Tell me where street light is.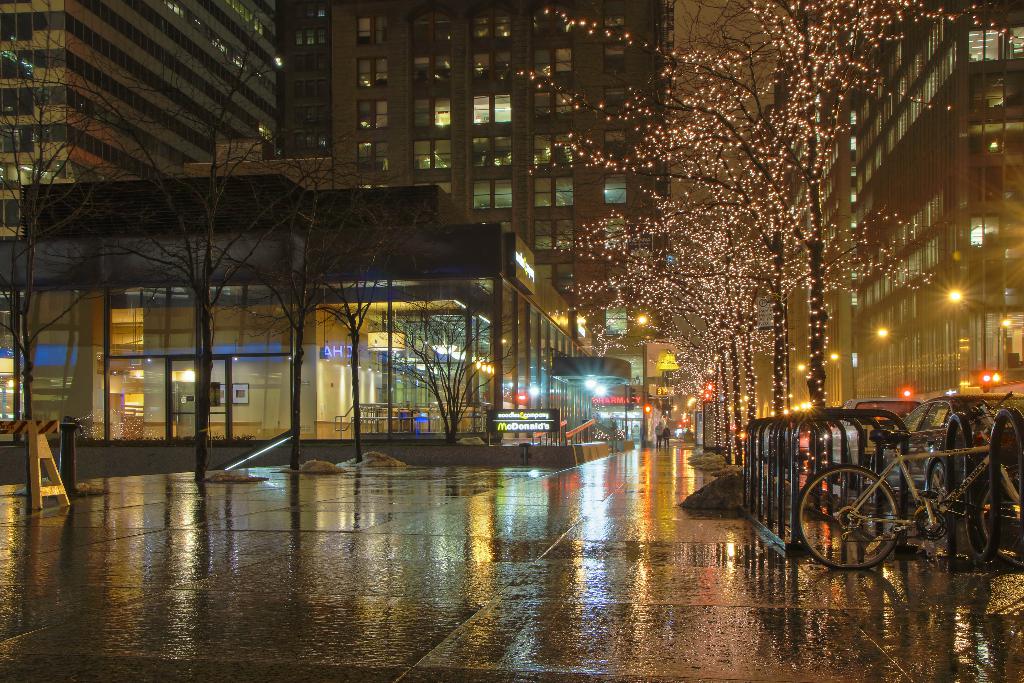
street light is at [946,287,991,388].
